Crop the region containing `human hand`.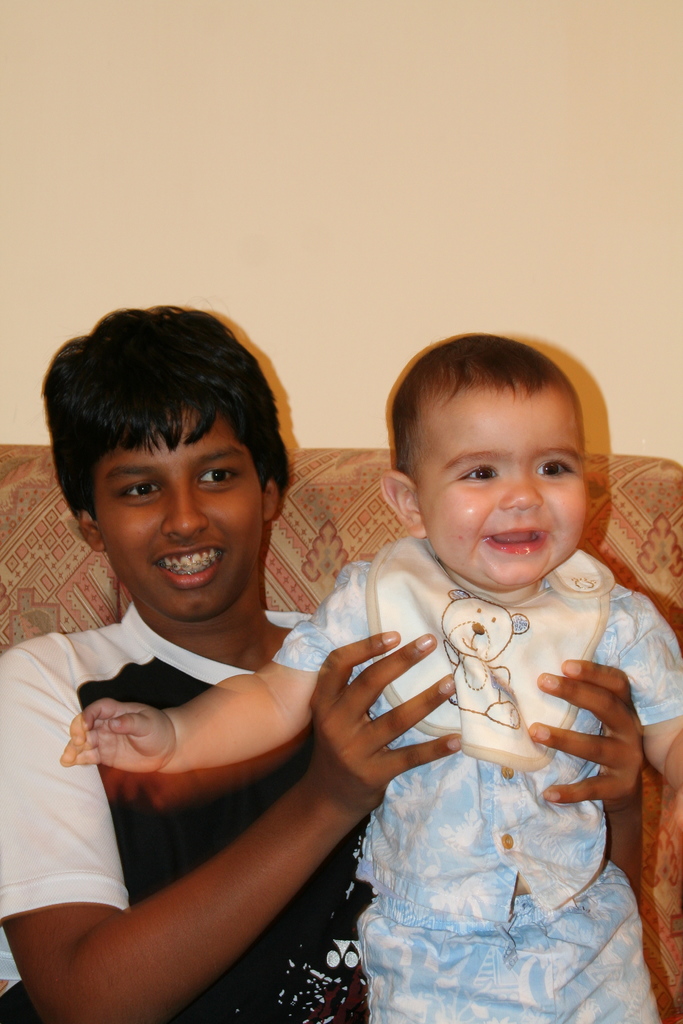
Crop region: 527,653,646,837.
